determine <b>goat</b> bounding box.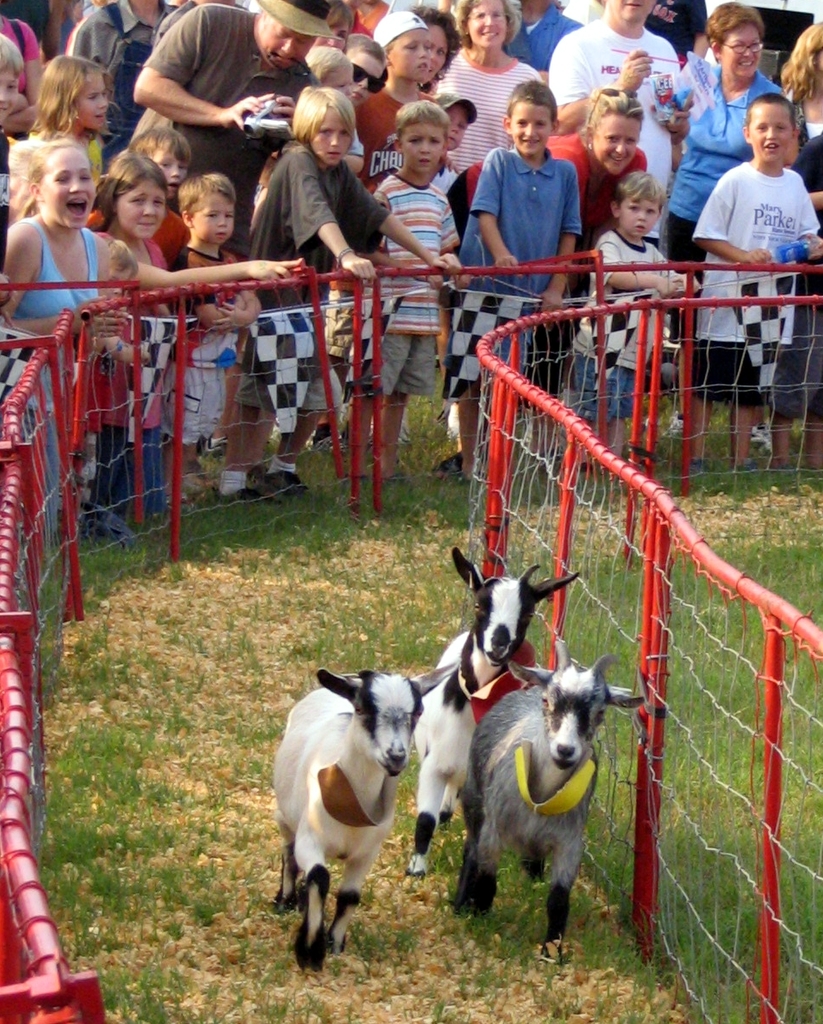
Determined: BBox(412, 548, 581, 877).
